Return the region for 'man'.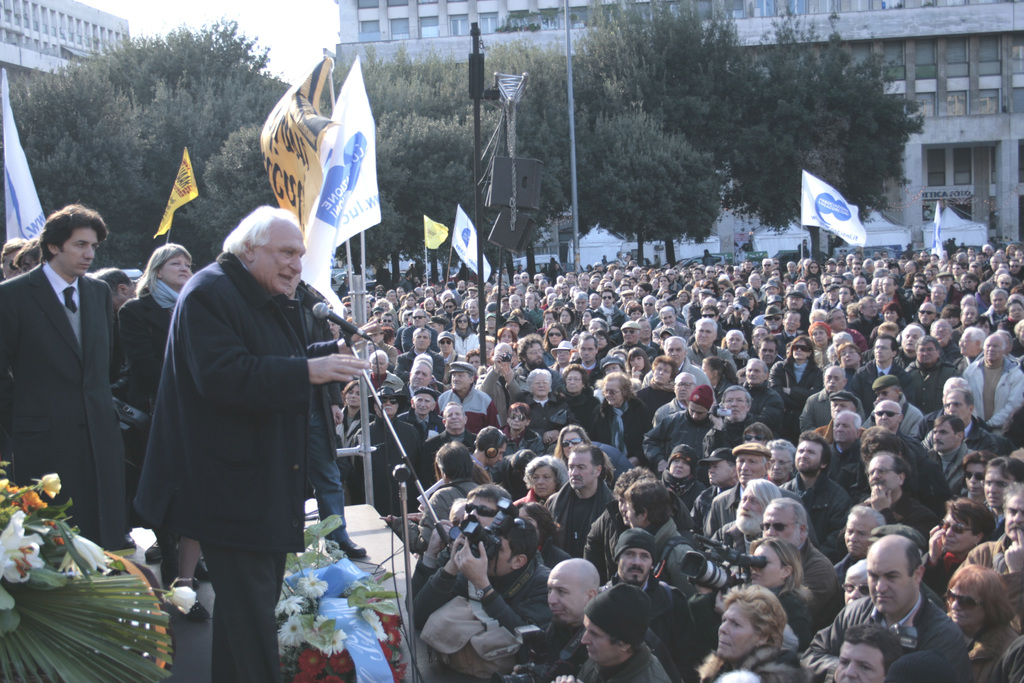
778:433:843:531.
